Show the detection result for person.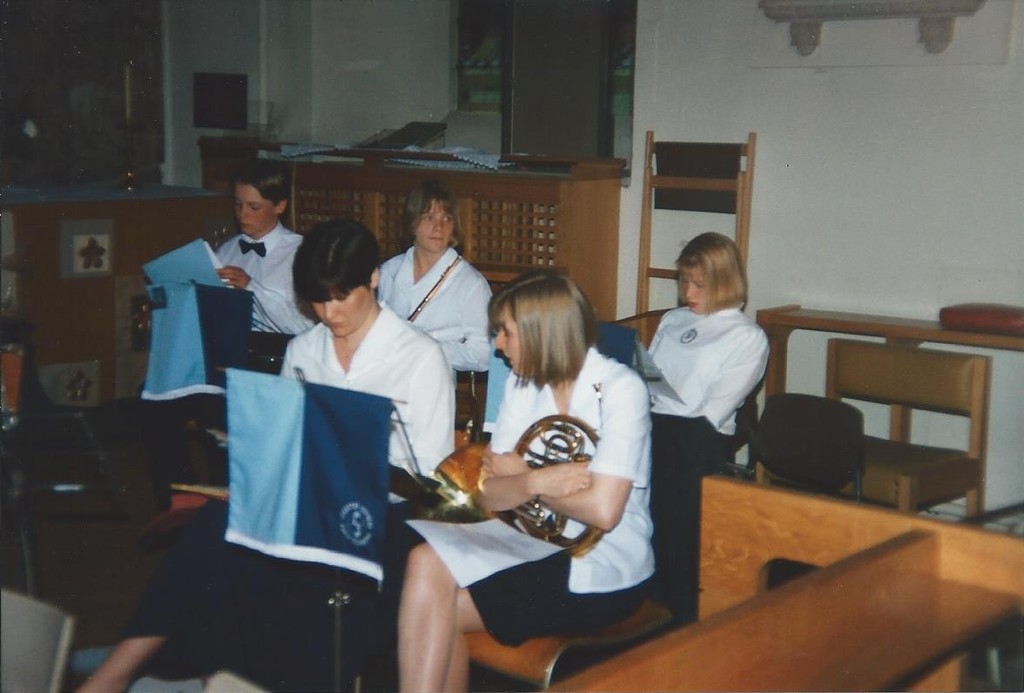
[70,219,461,692].
